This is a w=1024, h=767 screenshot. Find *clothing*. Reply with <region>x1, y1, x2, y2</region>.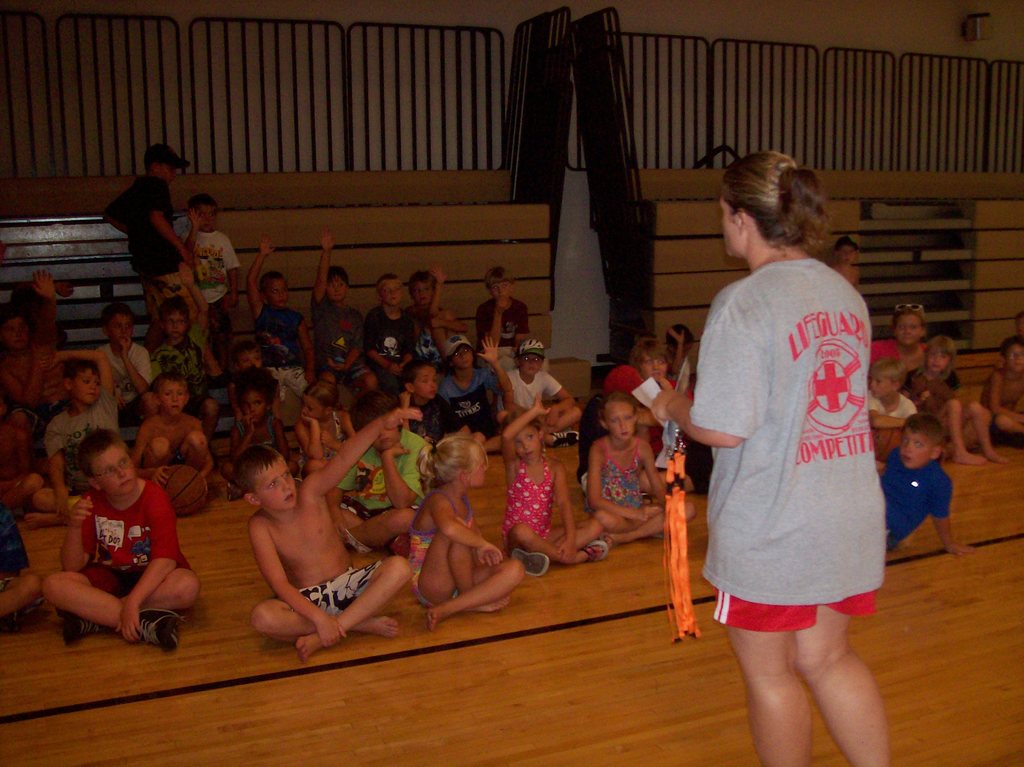
<region>909, 370, 962, 397</region>.
